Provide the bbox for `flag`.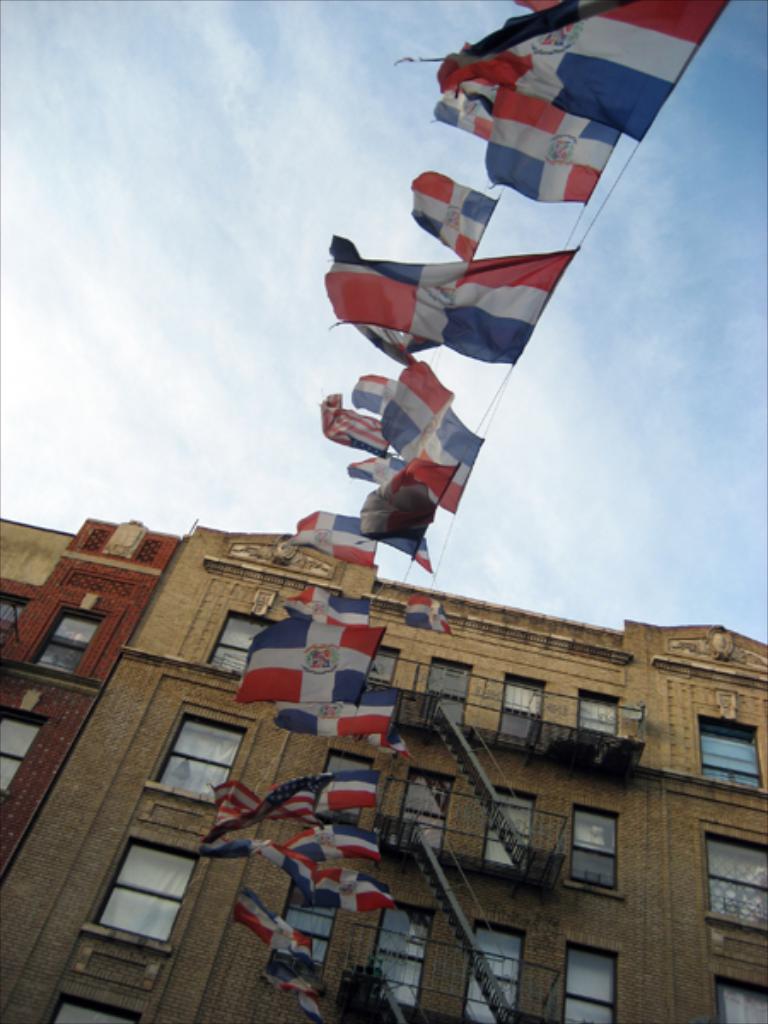
BBox(314, 384, 451, 519).
